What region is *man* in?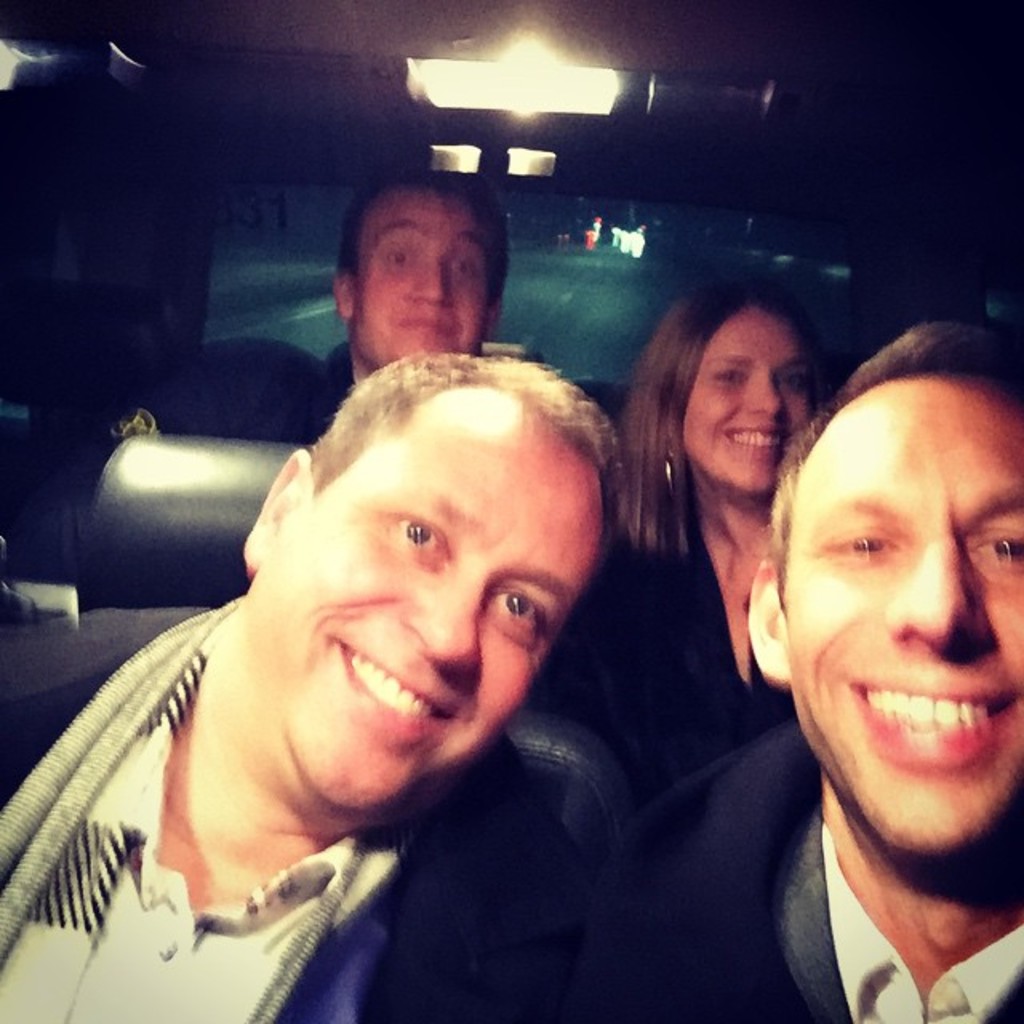
120:170:531:453.
